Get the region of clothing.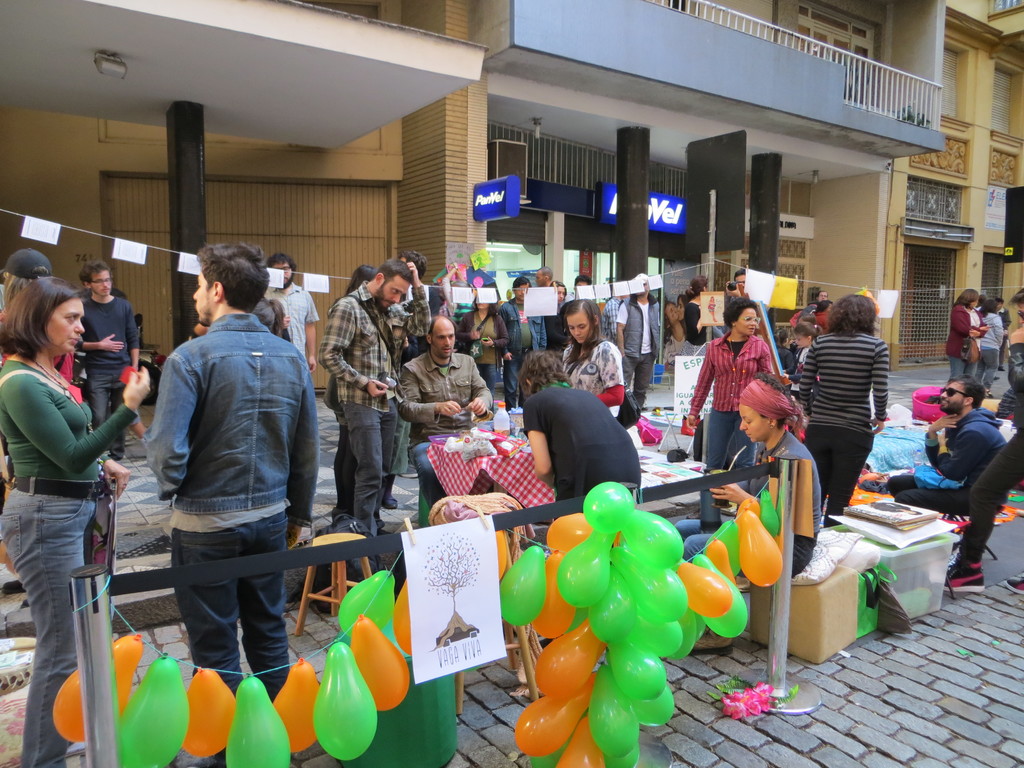
pyautogui.locateOnScreen(268, 286, 315, 383).
